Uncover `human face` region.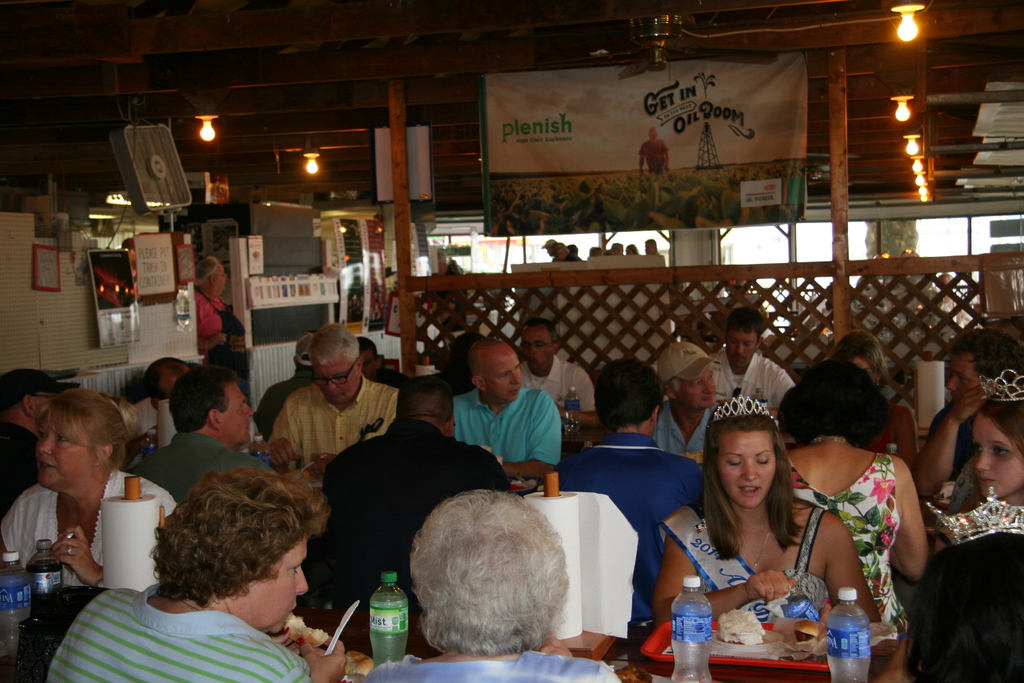
Uncovered: <region>948, 356, 982, 397</region>.
